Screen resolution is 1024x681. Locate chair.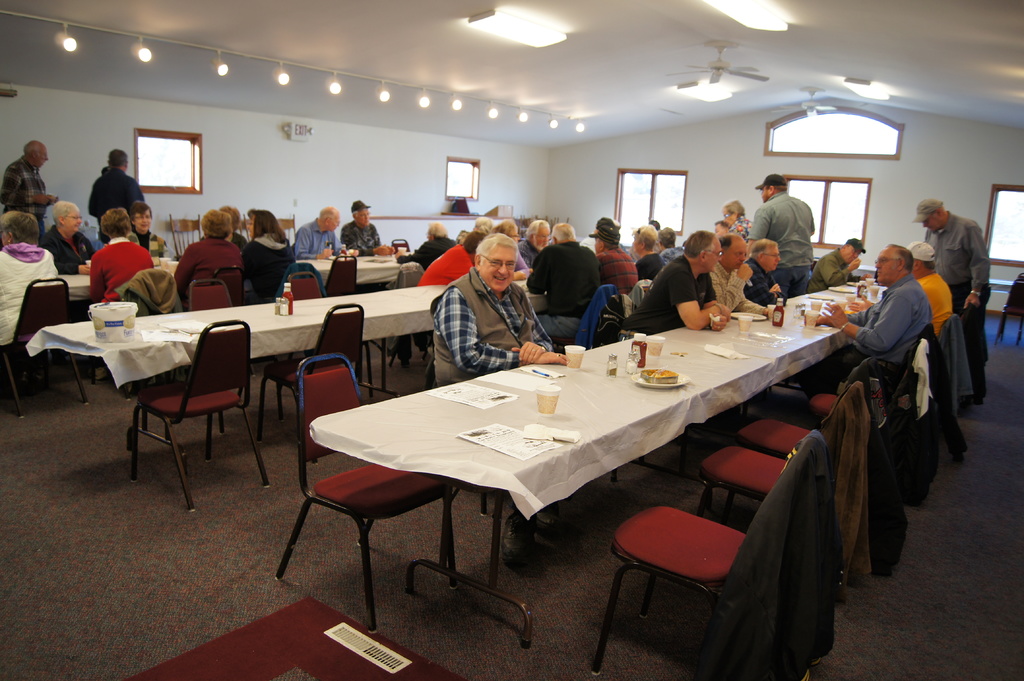
rect(0, 275, 84, 415).
